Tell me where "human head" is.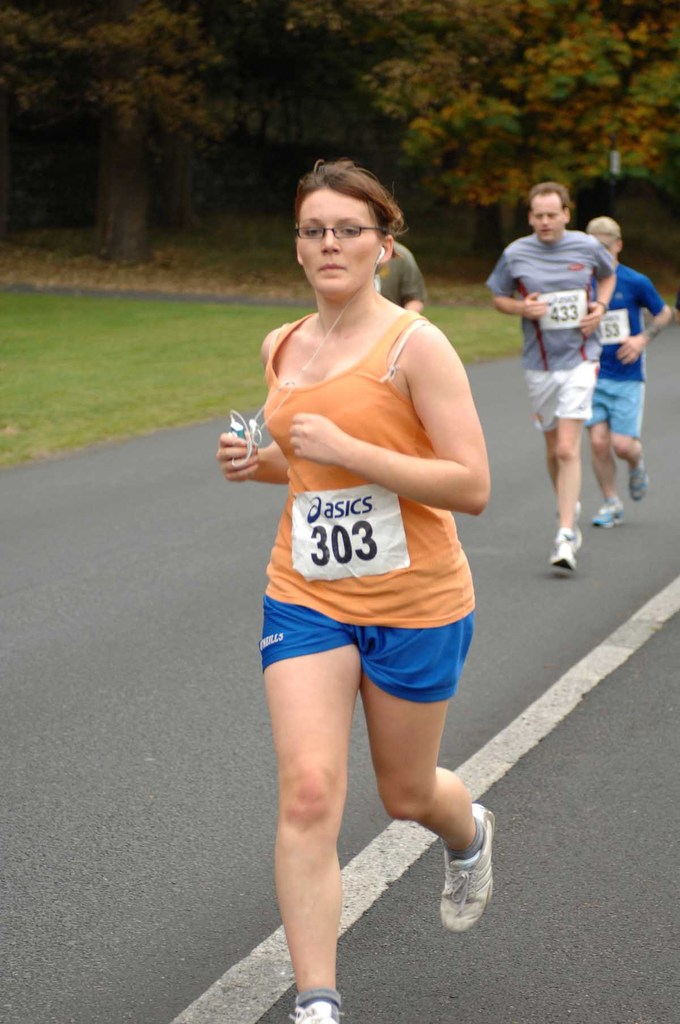
"human head" is at (x1=526, y1=179, x2=574, y2=245).
